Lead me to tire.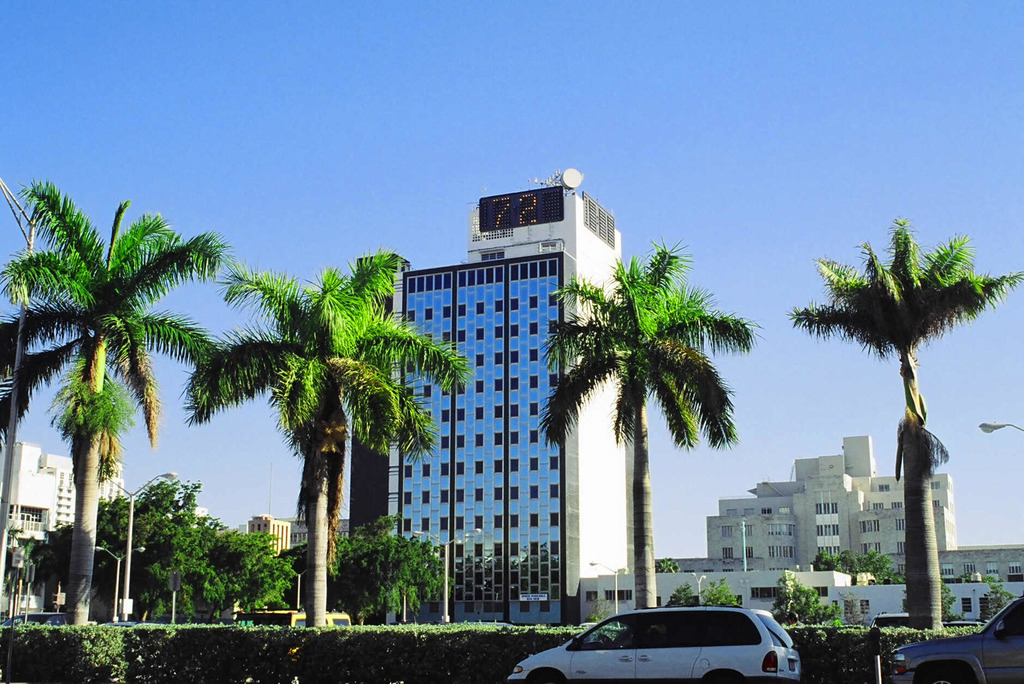
Lead to Rect(922, 664, 964, 683).
